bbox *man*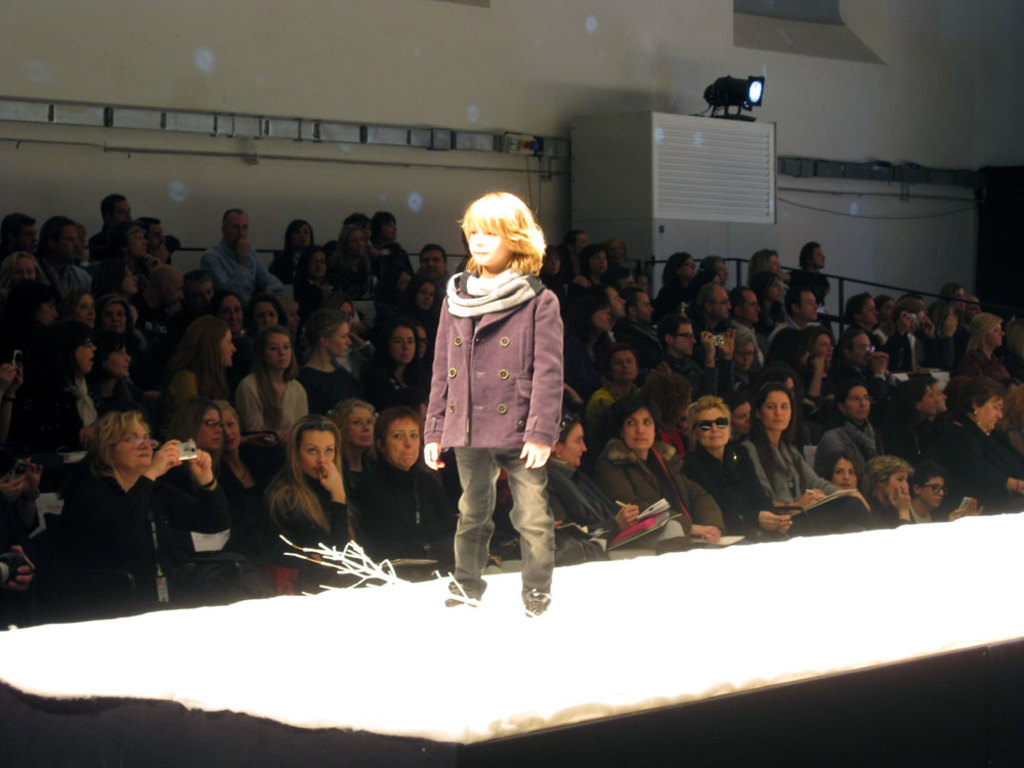
<region>766, 284, 817, 364</region>
